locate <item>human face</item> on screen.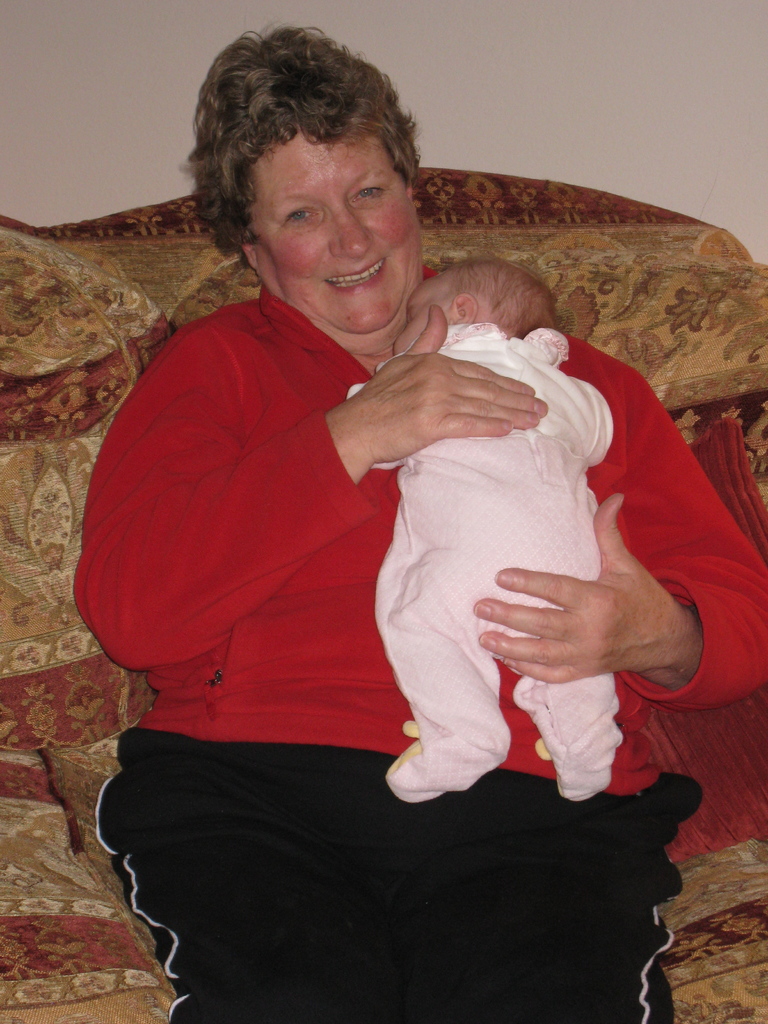
On screen at {"x1": 248, "y1": 139, "x2": 419, "y2": 344}.
